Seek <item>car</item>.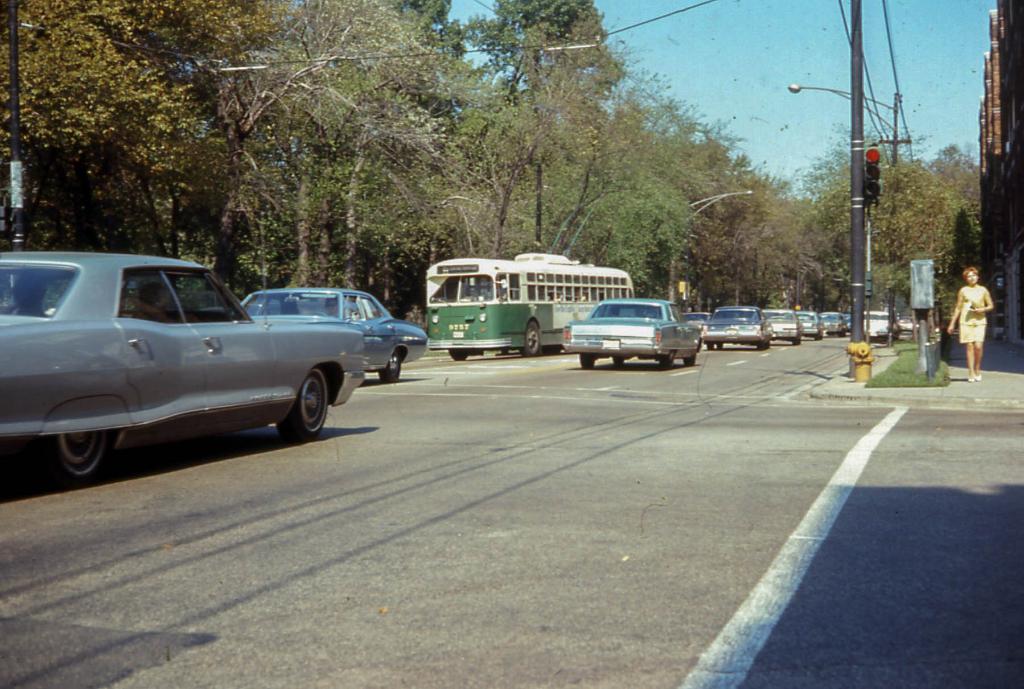
556 300 701 377.
